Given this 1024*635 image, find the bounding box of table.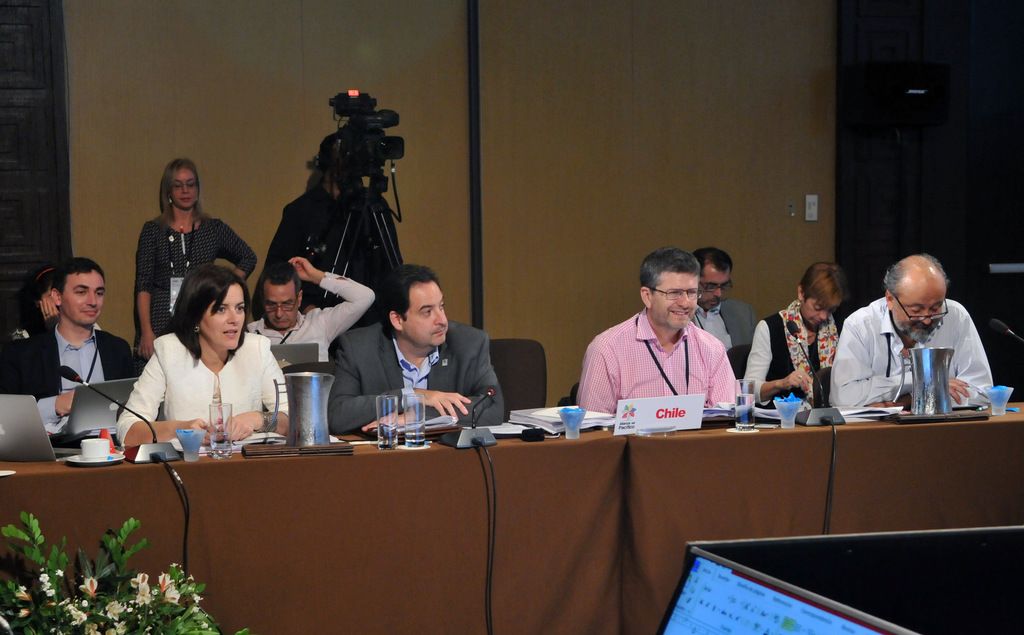
0/401/1023/634.
